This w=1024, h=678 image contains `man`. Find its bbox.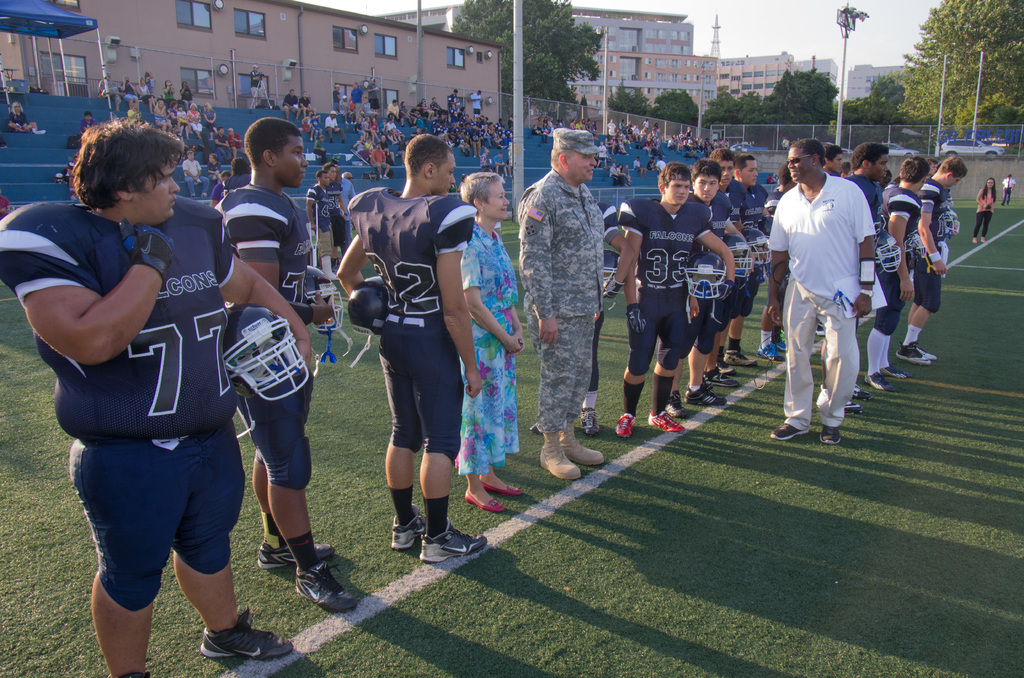
<box>348,136,483,567</box>.
